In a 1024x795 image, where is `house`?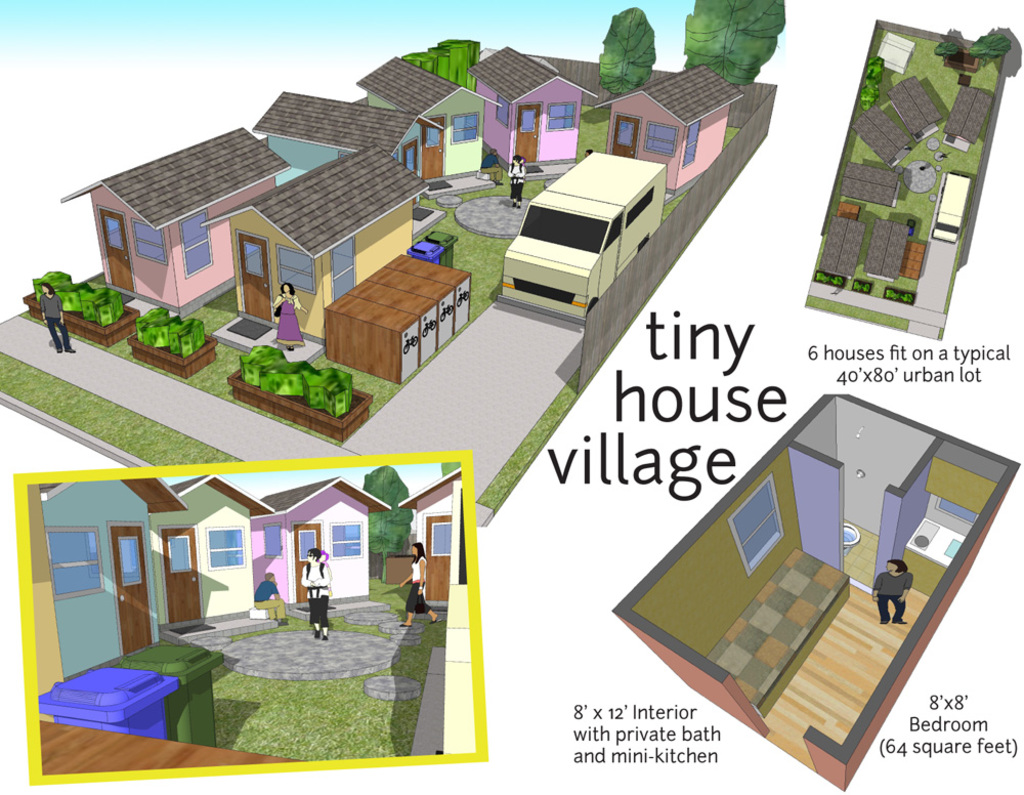
bbox(200, 142, 435, 346).
